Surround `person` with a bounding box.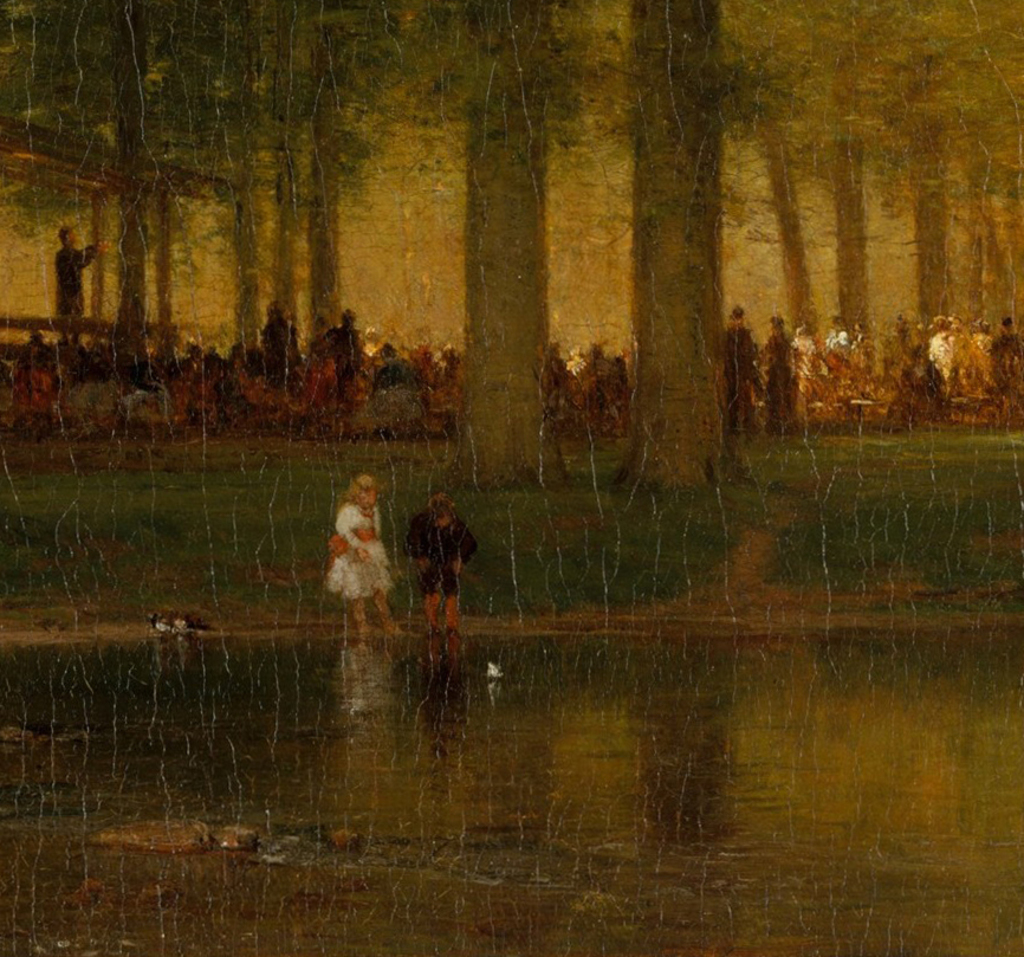
detection(328, 470, 402, 636).
